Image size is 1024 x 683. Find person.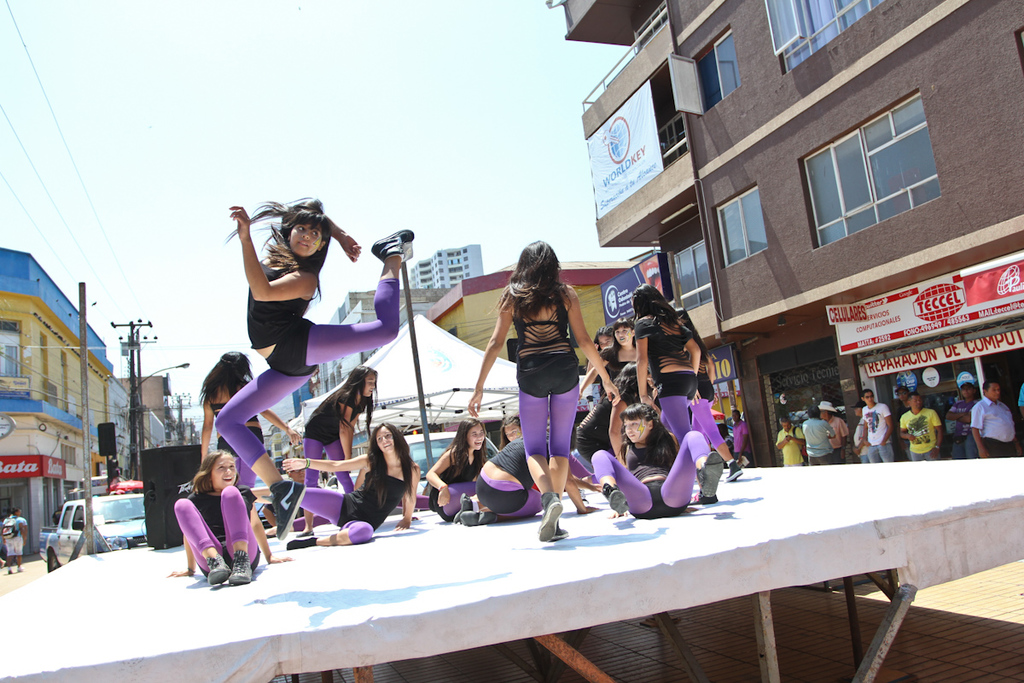
Rect(800, 410, 833, 455).
